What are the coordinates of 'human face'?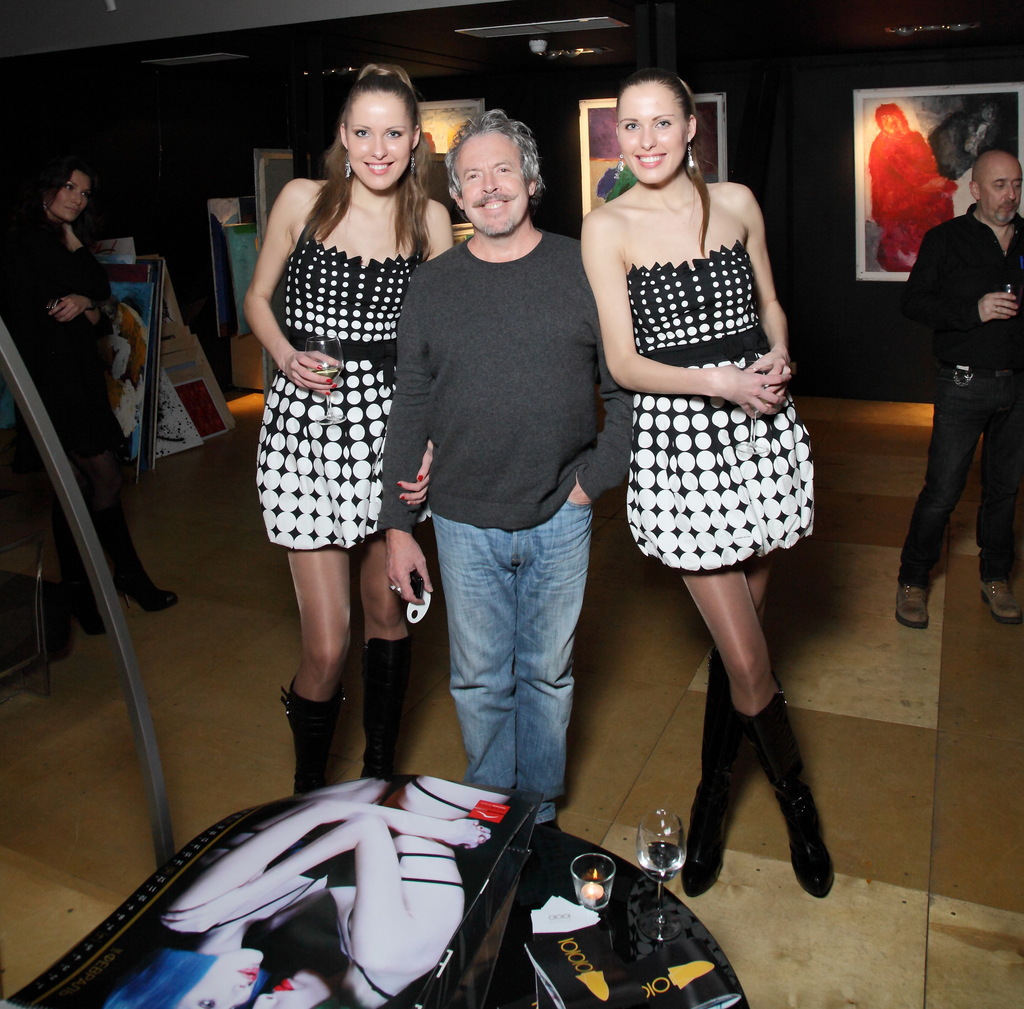
box=[49, 171, 90, 223].
